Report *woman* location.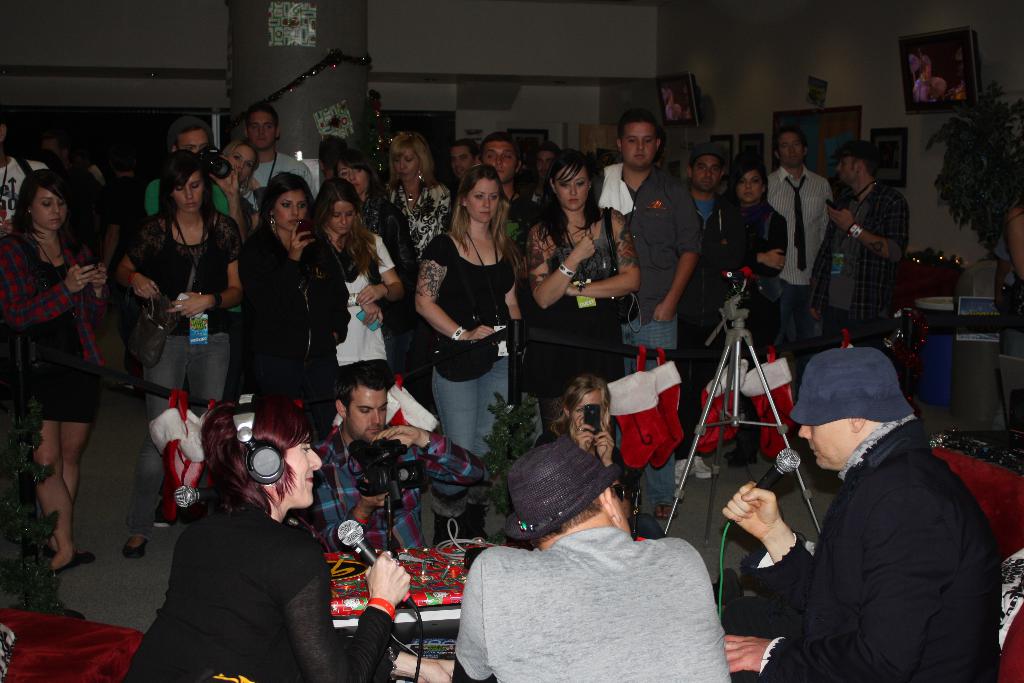
Report: 525 148 645 438.
